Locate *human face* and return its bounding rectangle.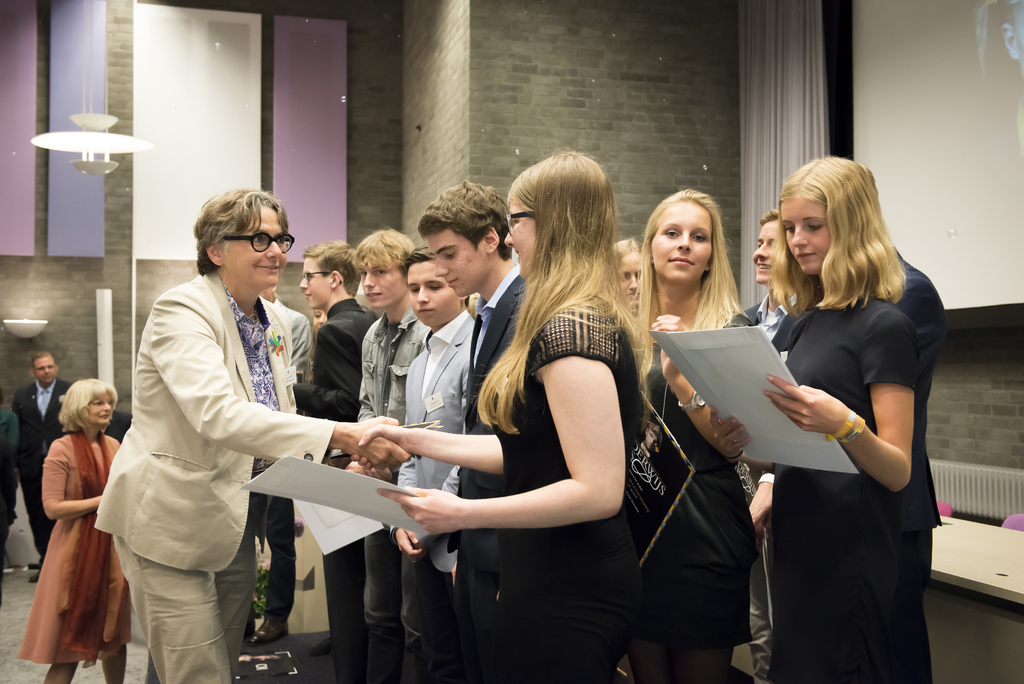
box=[298, 259, 334, 308].
